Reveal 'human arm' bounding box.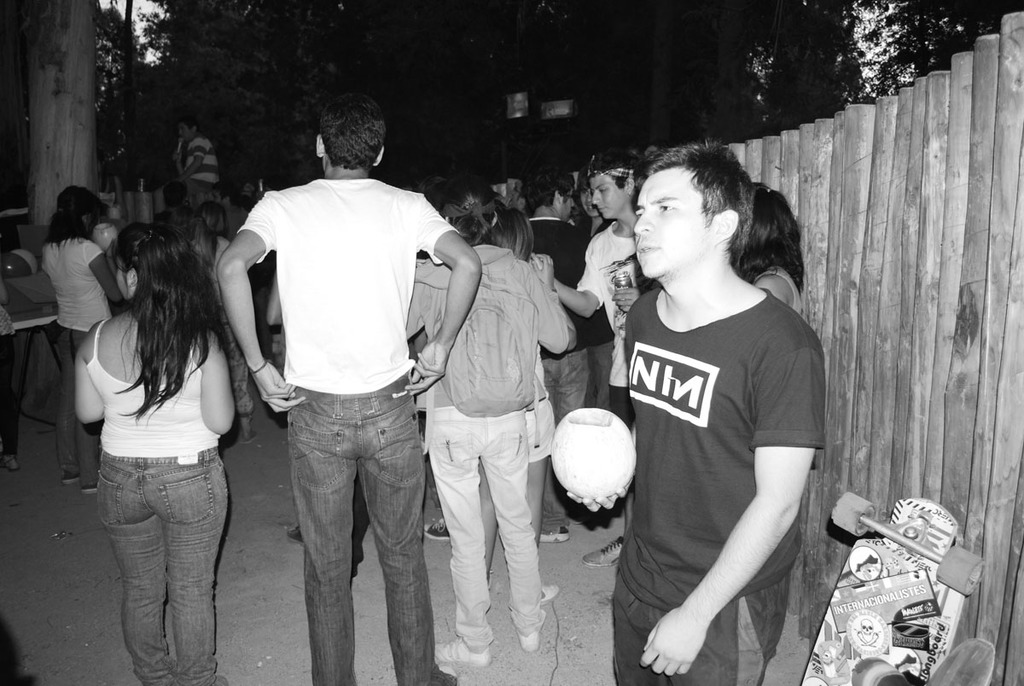
Revealed: x1=73, y1=323, x2=99, y2=433.
